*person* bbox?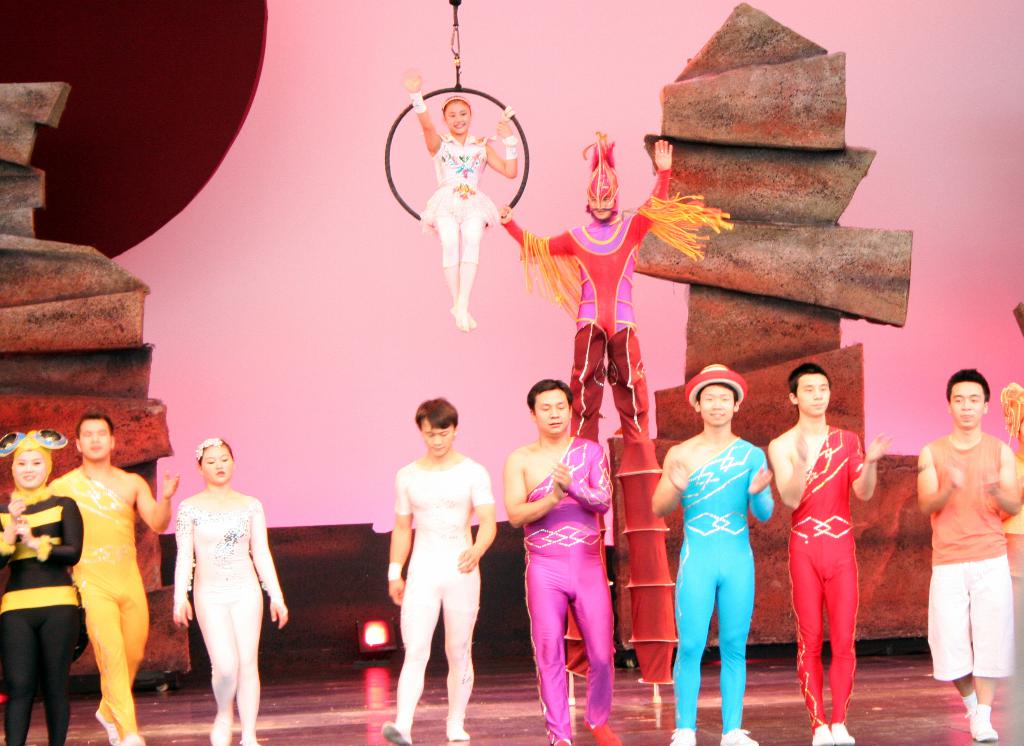
161,435,292,745
